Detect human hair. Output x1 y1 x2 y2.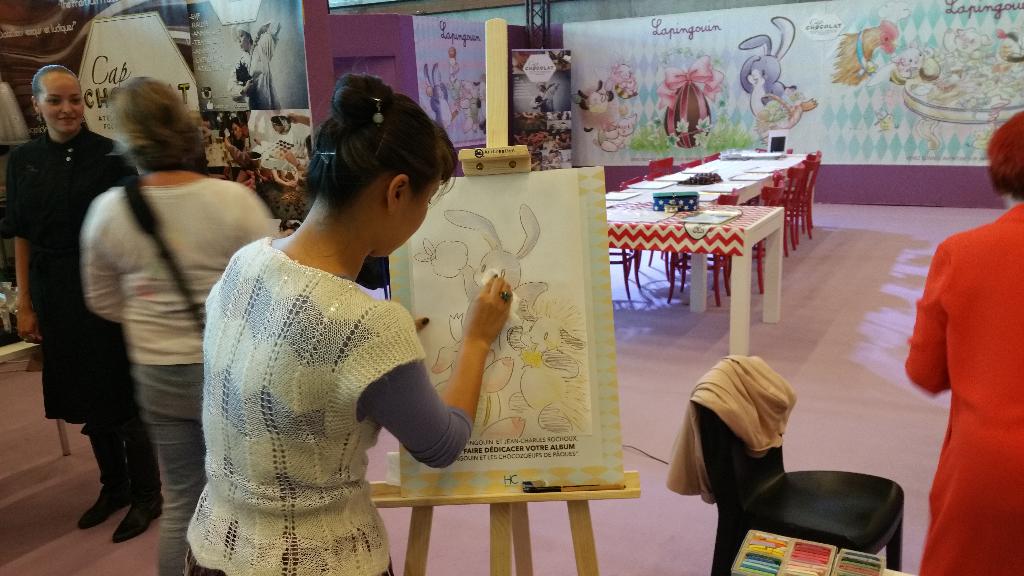
248 33 255 45.
